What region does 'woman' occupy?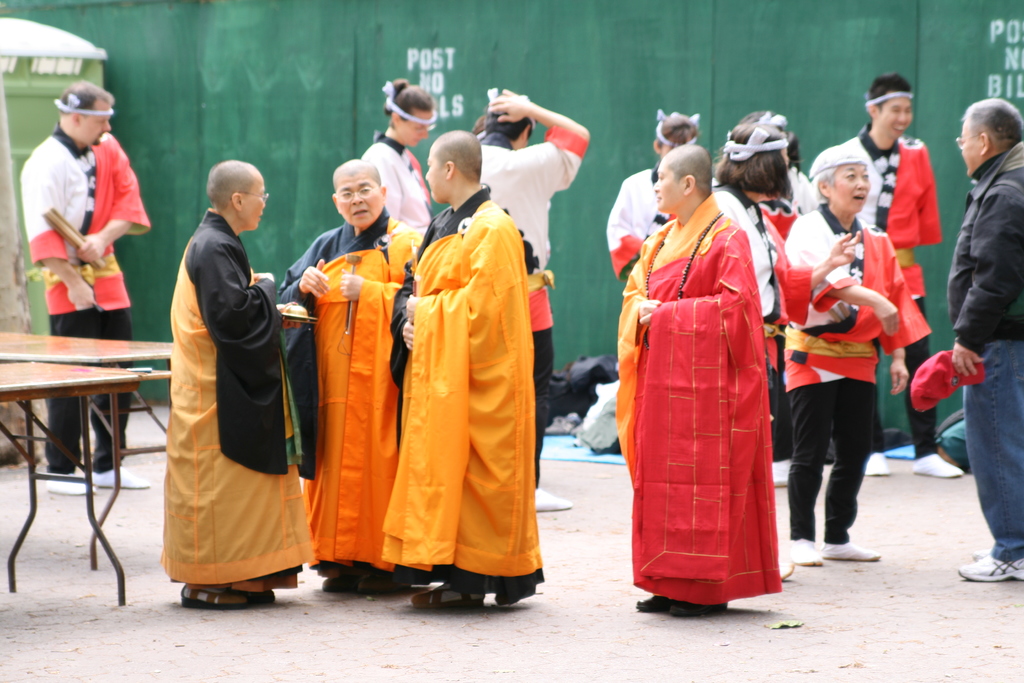
BBox(712, 120, 794, 579).
